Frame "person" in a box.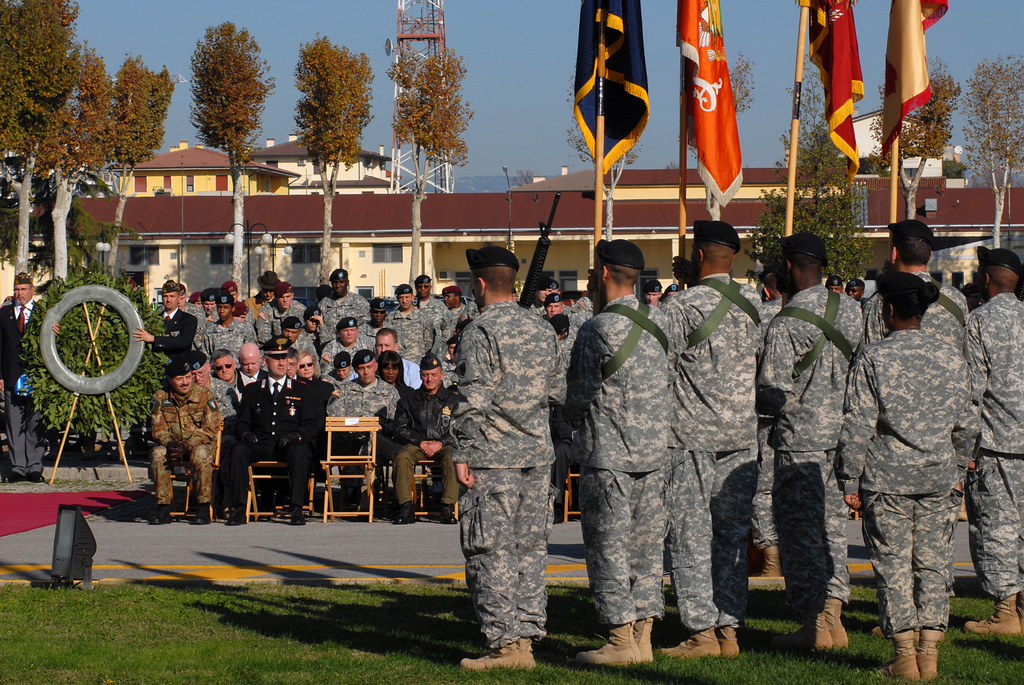
(x1=833, y1=275, x2=979, y2=679).
